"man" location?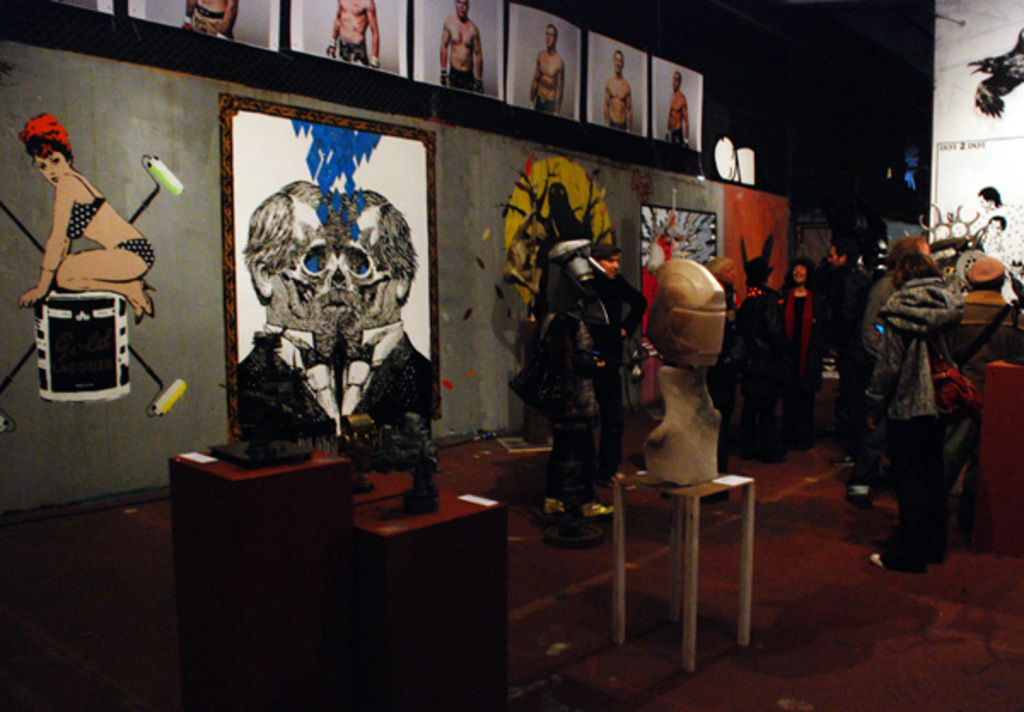
pyautogui.locateOnScreen(529, 20, 567, 118)
